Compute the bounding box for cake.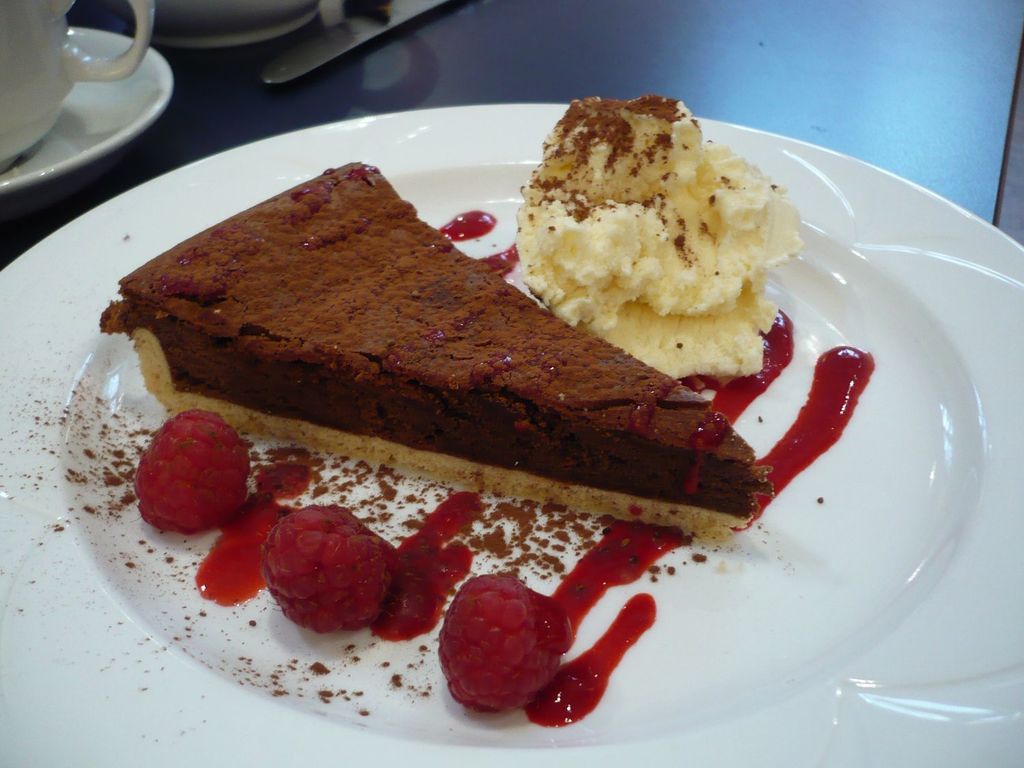
[99, 158, 773, 547].
